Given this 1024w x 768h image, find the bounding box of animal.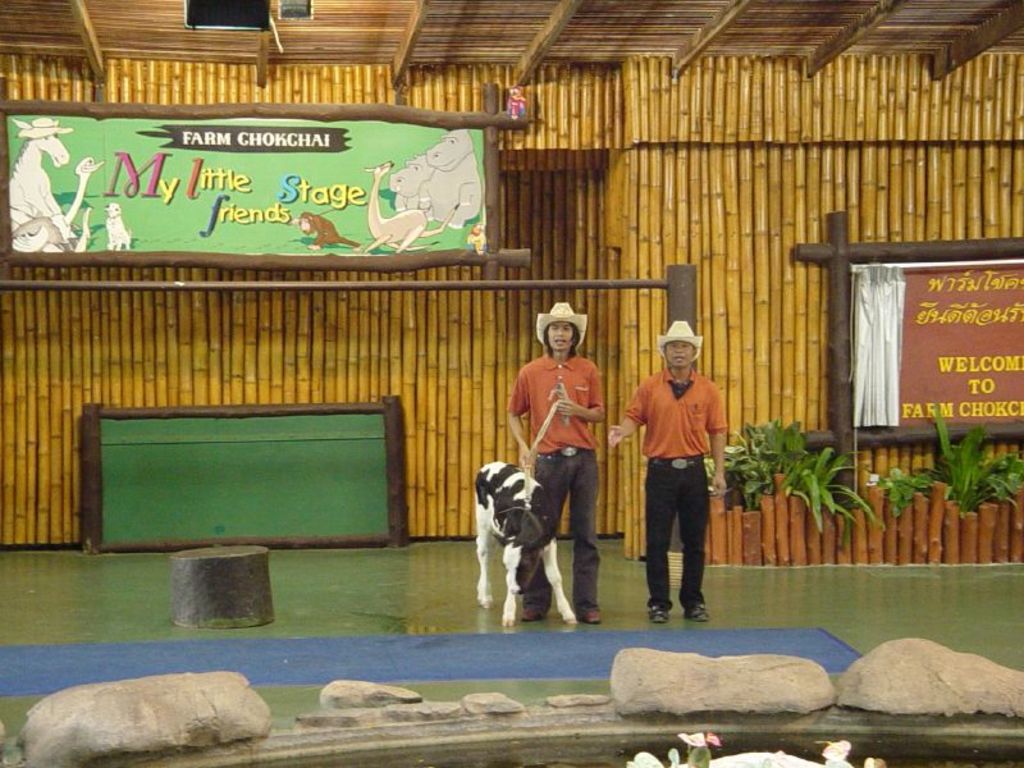
select_region(472, 457, 585, 634).
